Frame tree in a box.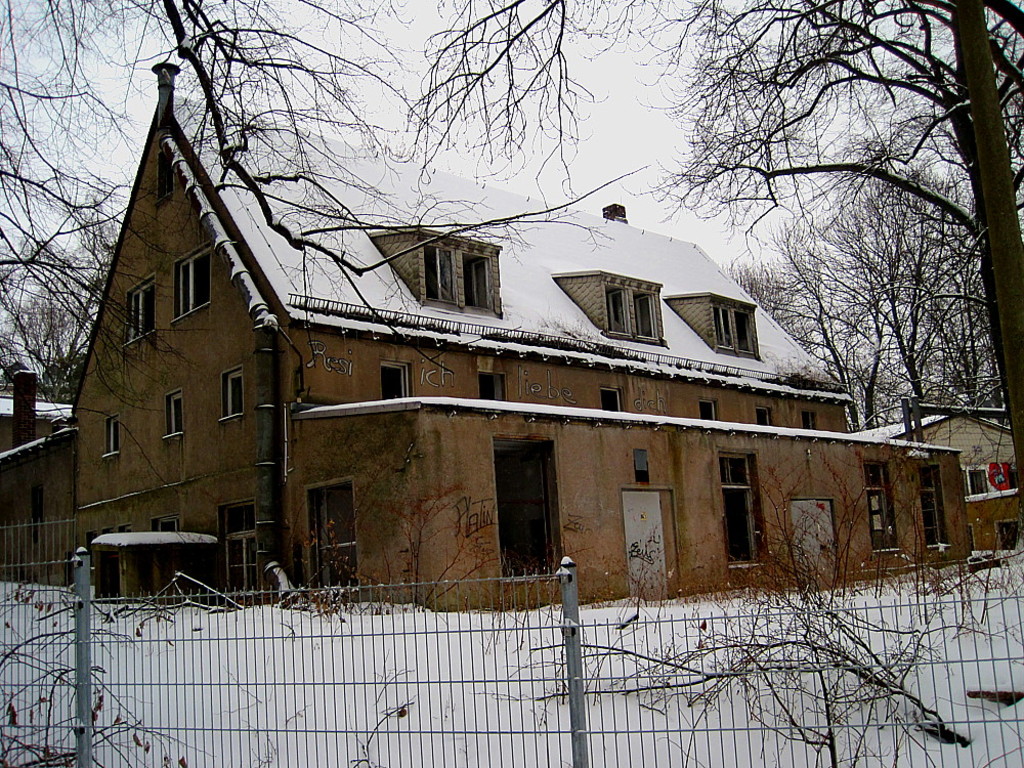
select_region(625, 0, 1023, 520).
